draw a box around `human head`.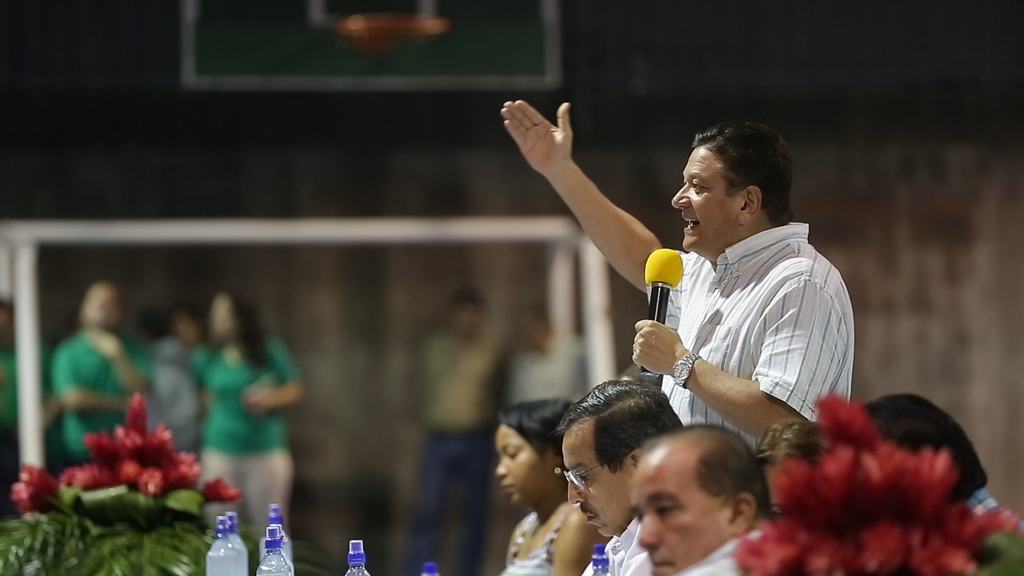
x1=671, y1=119, x2=796, y2=254.
